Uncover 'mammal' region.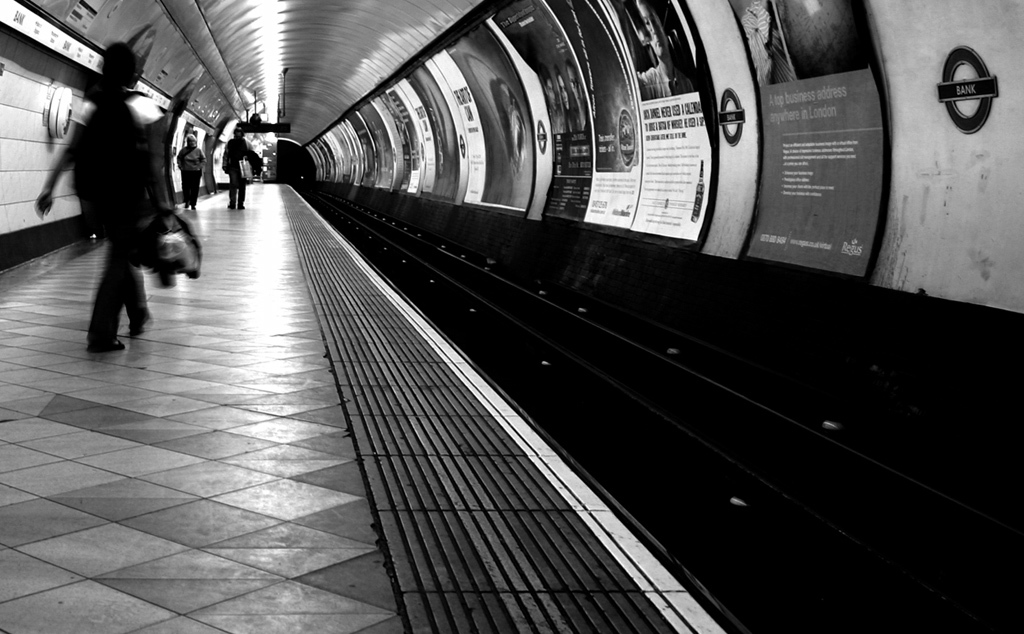
Uncovered: bbox=(219, 120, 263, 217).
